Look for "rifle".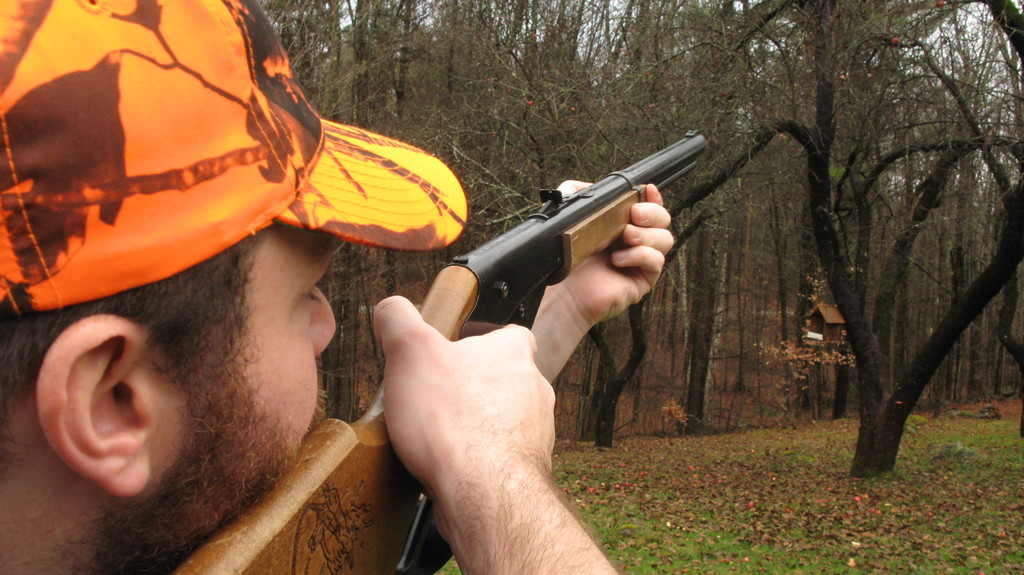
Found: bbox(168, 129, 704, 574).
